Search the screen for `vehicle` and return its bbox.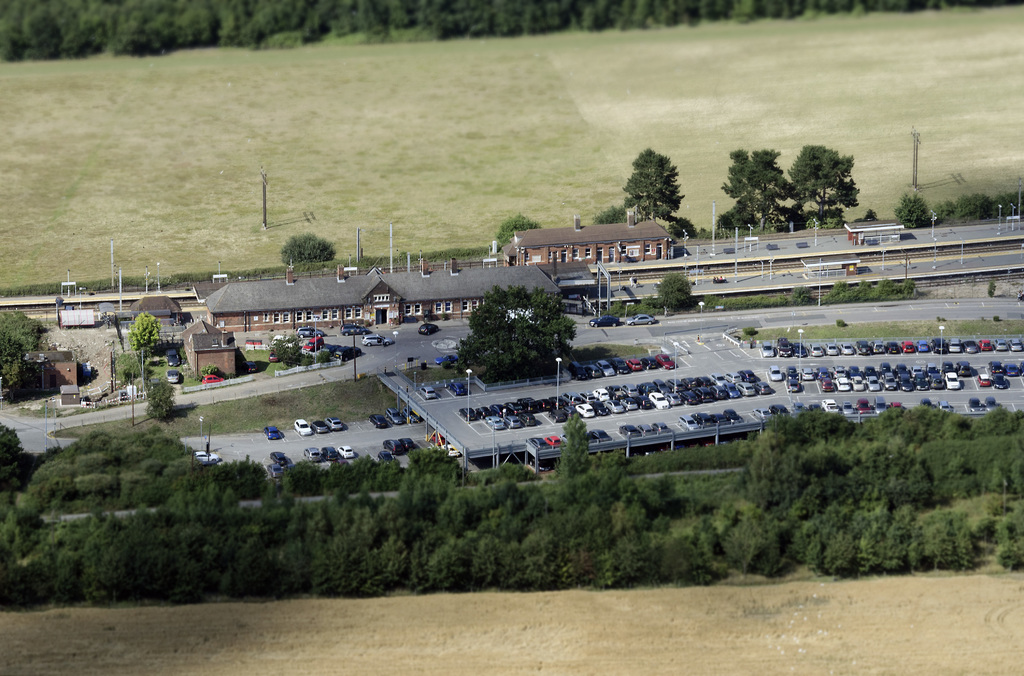
Found: [614, 360, 634, 374].
